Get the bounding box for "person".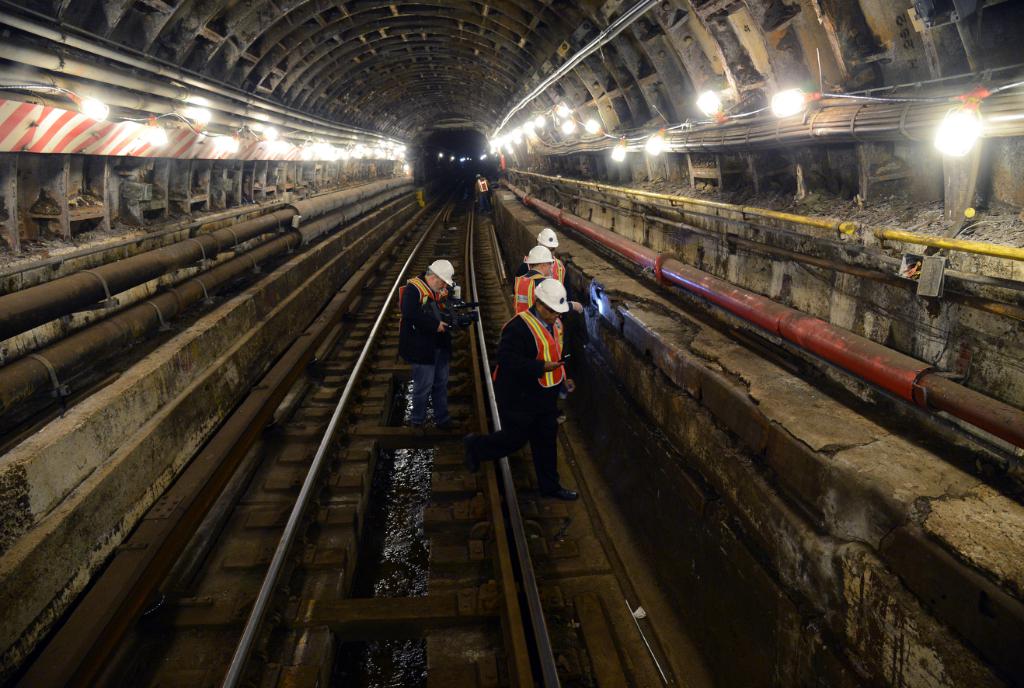
[475, 173, 489, 210].
